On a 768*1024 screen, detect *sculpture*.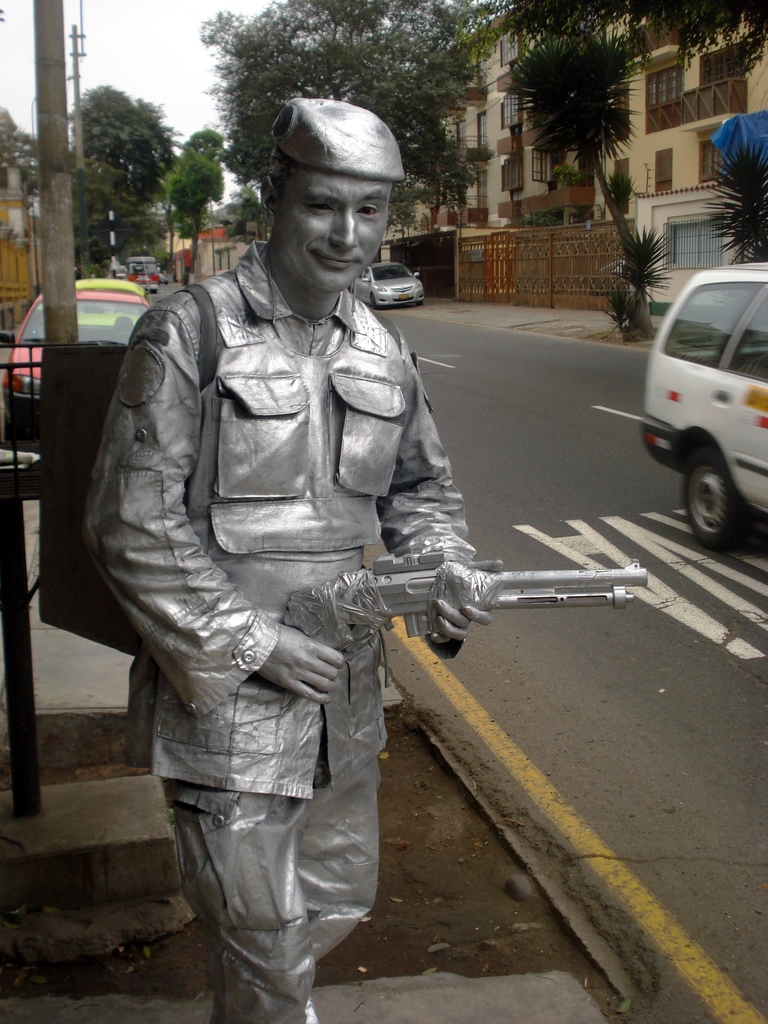
24 55 689 1018.
